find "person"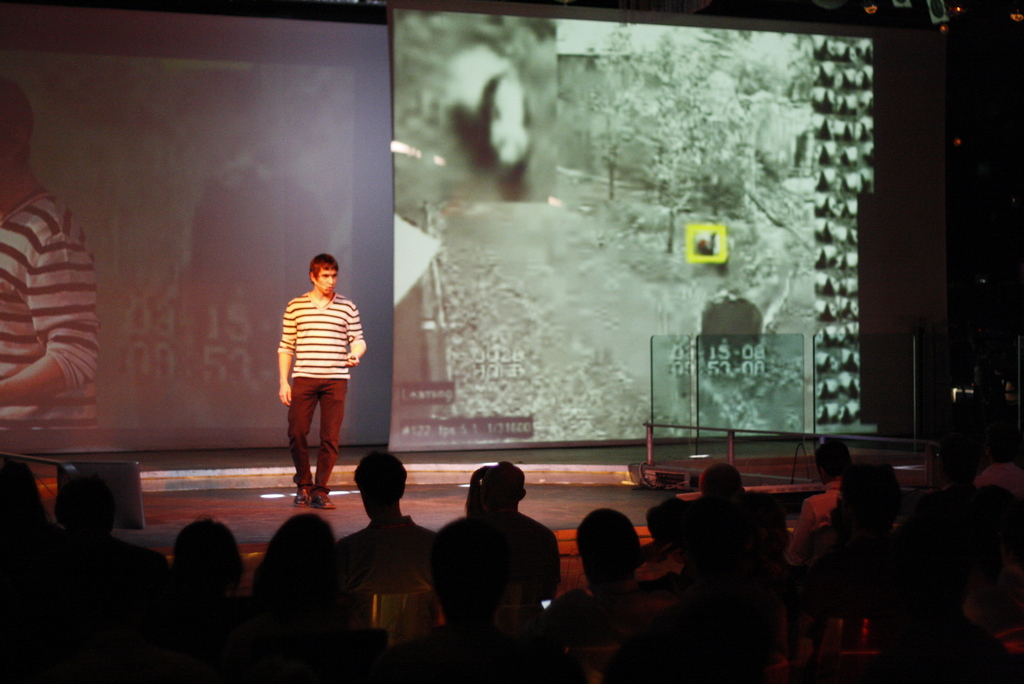
[427, 456, 552, 649]
